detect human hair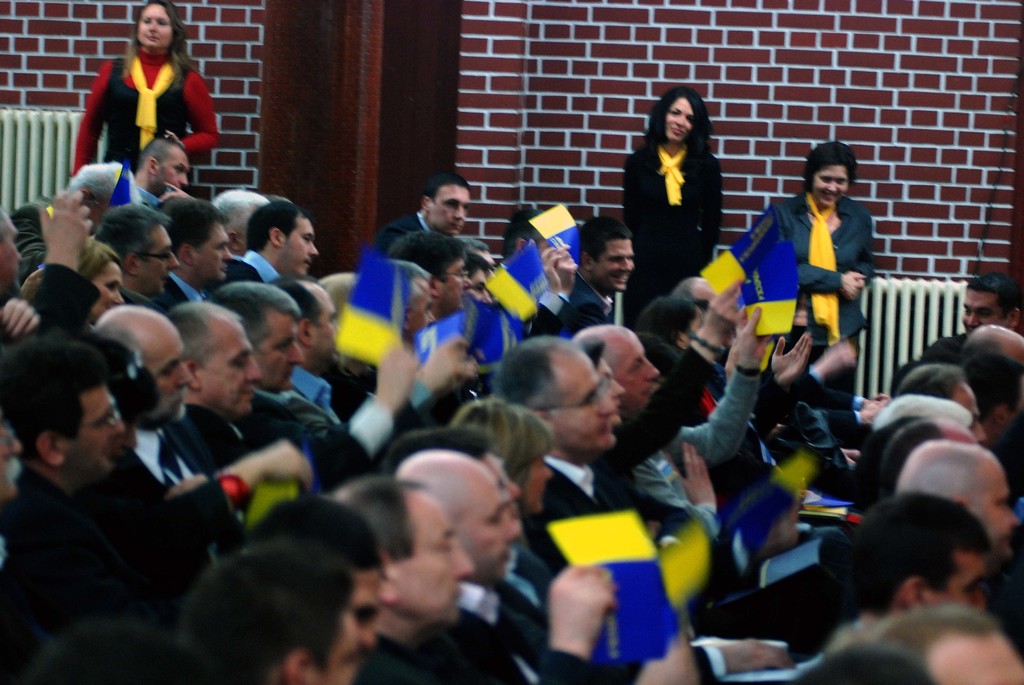
bbox(641, 84, 721, 173)
